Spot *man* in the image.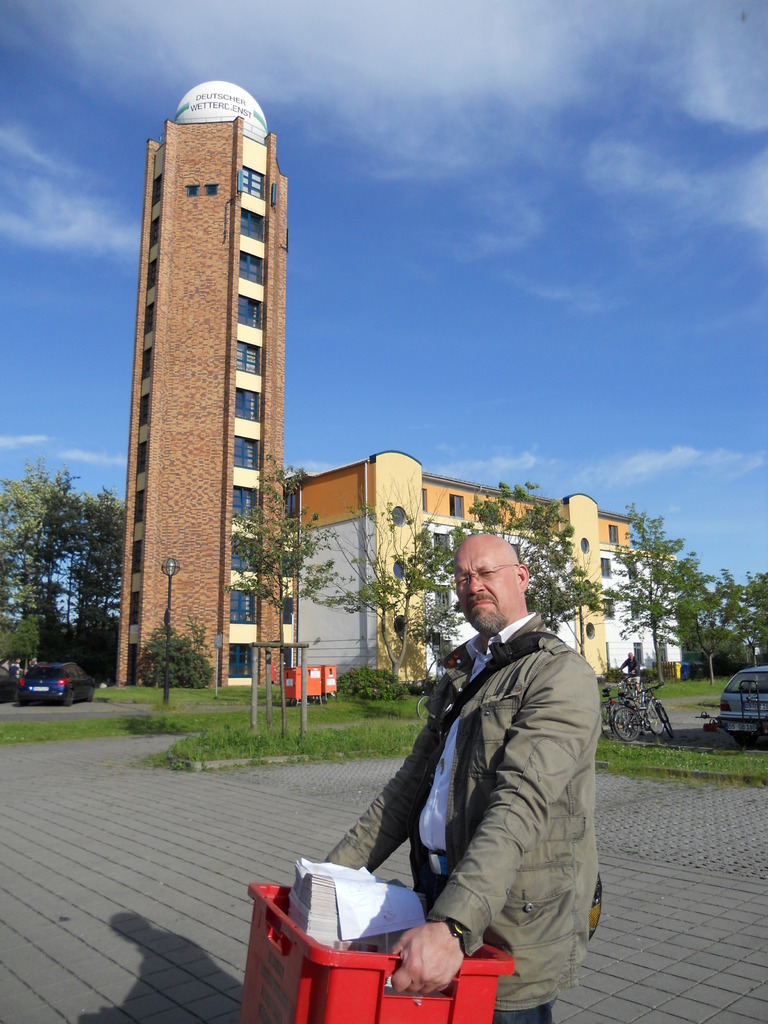
*man* found at x1=374, y1=526, x2=618, y2=1011.
